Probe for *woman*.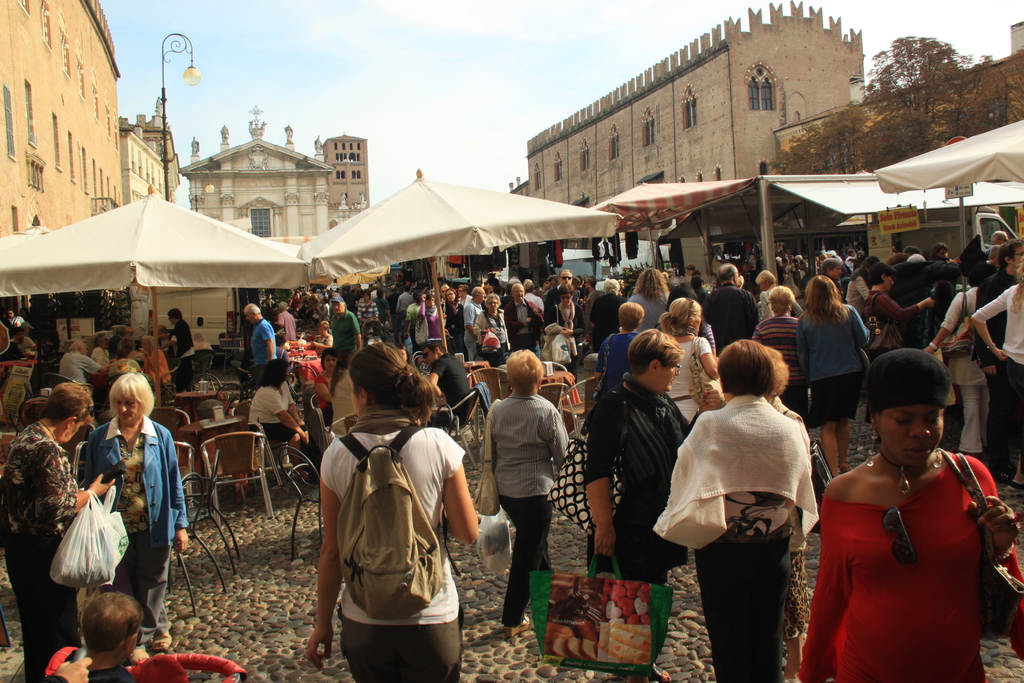
Probe result: 655/296/719/425.
